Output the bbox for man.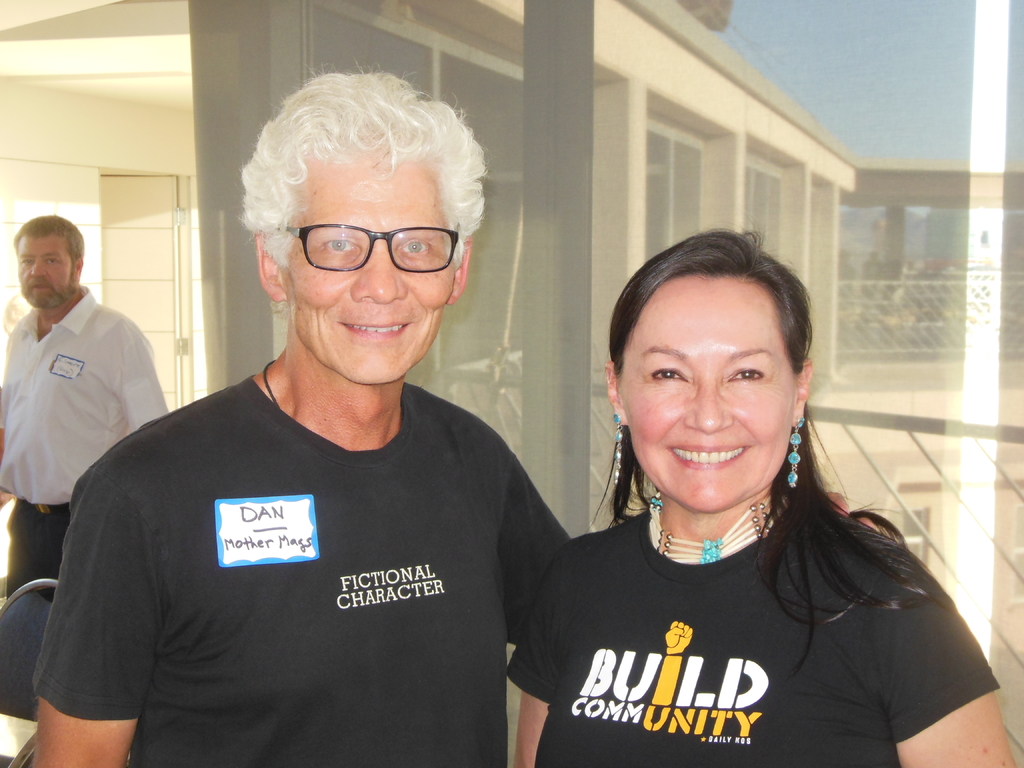
select_region(29, 60, 877, 767).
